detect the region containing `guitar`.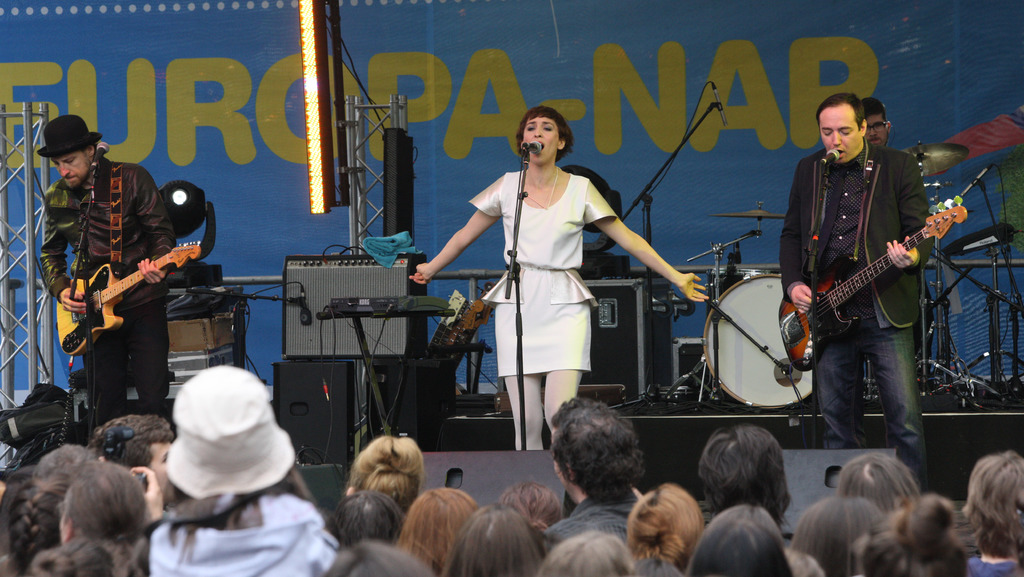
locate(53, 238, 209, 358).
